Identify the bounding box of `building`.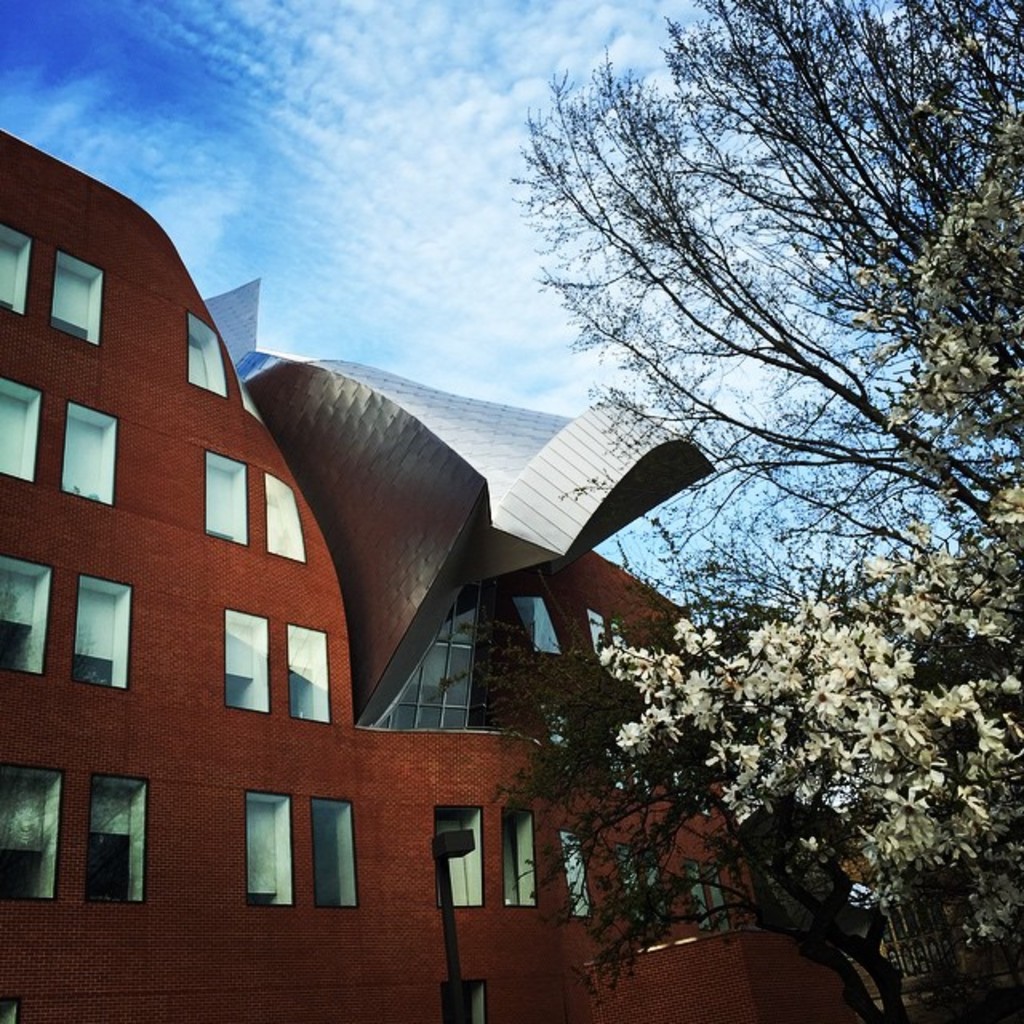
detection(765, 821, 1022, 1022).
